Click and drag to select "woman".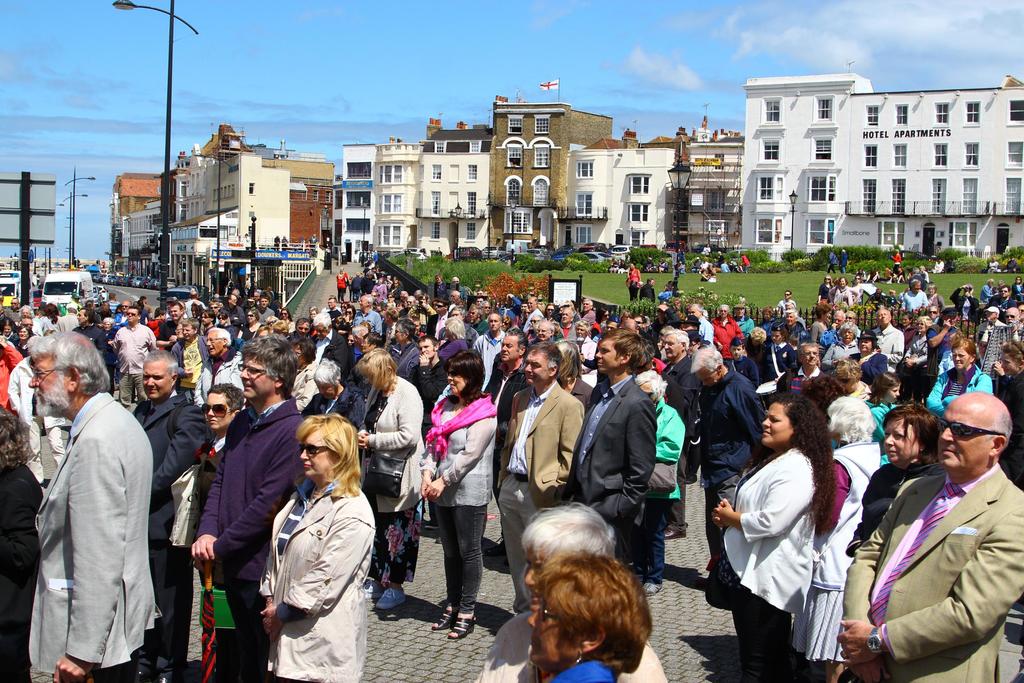
Selection: Rect(895, 313, 925, 348).
